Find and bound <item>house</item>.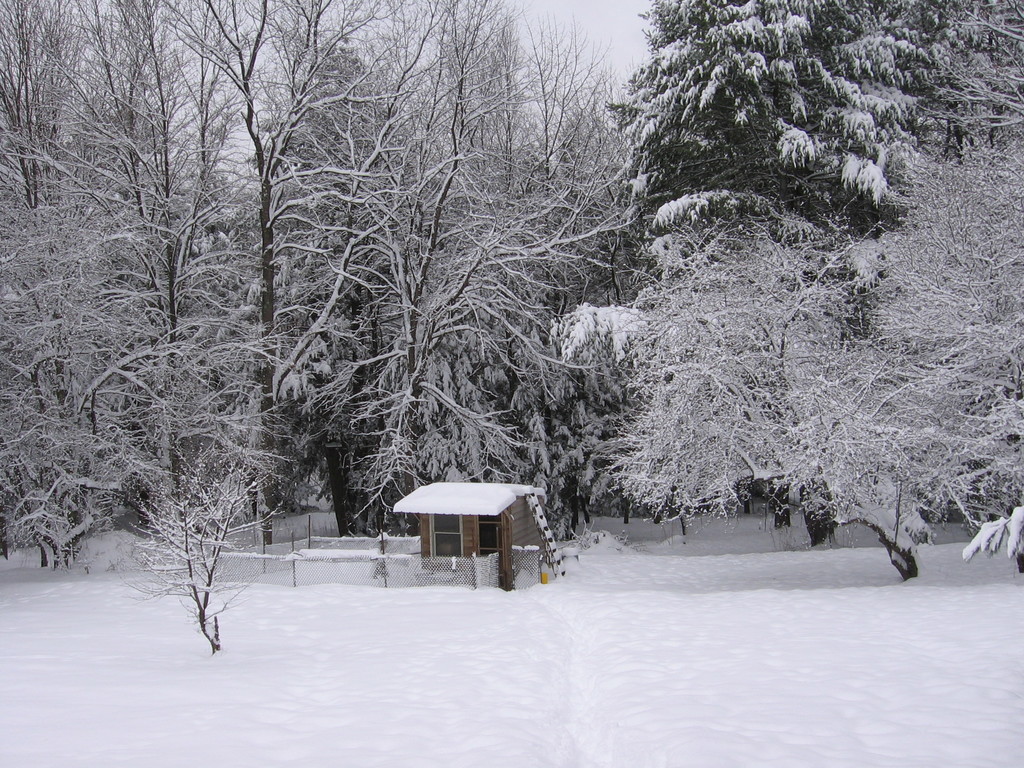
Bound: [x1=404, y1=481, x2=564, y2=579].
